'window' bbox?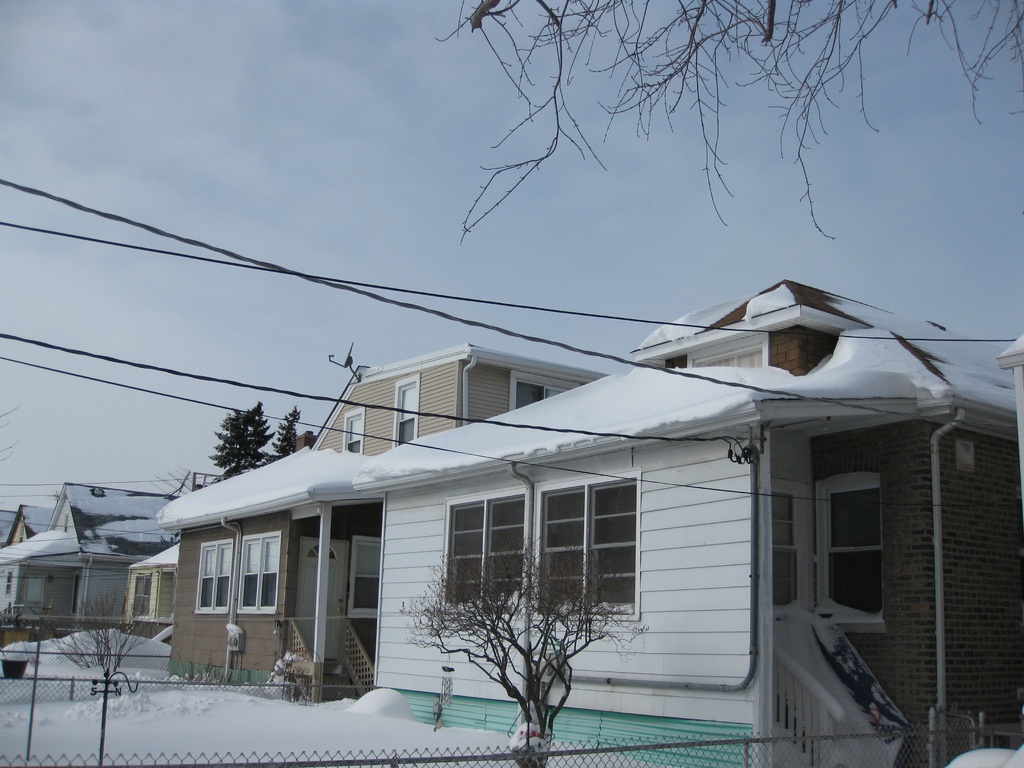
[342, 408, 365, 455]
